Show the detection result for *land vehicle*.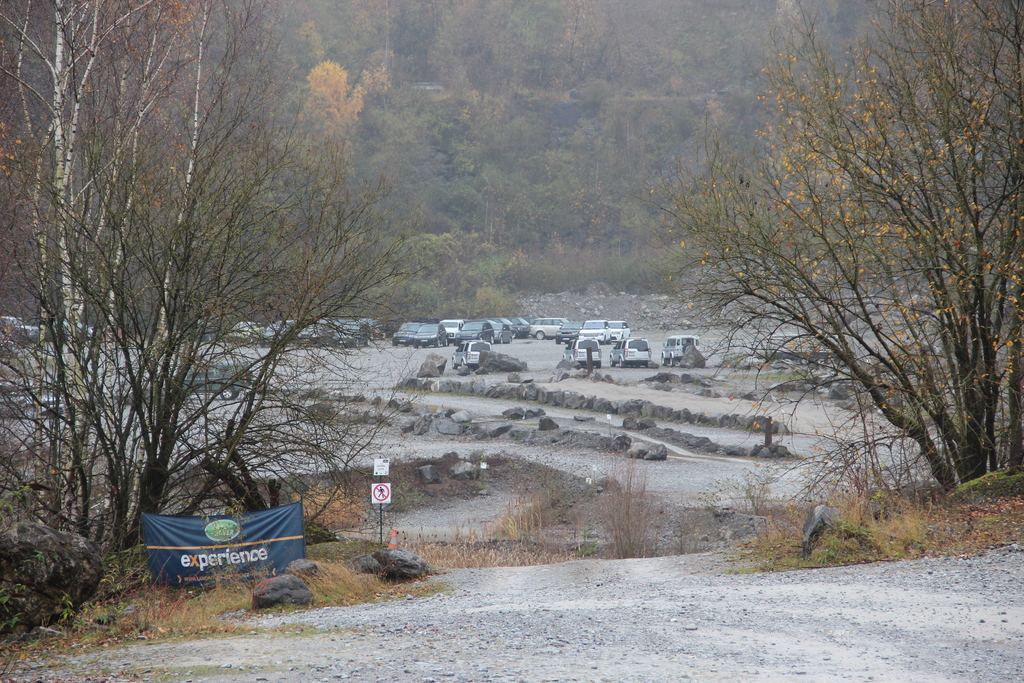
box(467, 317, 496, 324).
